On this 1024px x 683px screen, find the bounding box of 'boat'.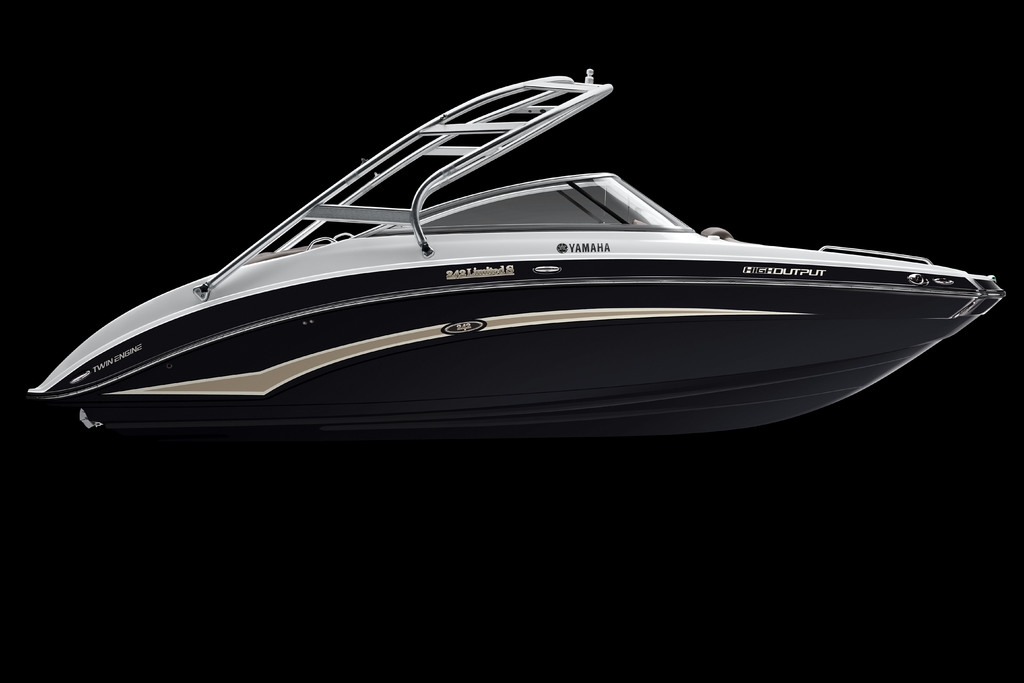
Bounding box: pyautogui.locateOnScreen(83, 60, 1023, 428).
